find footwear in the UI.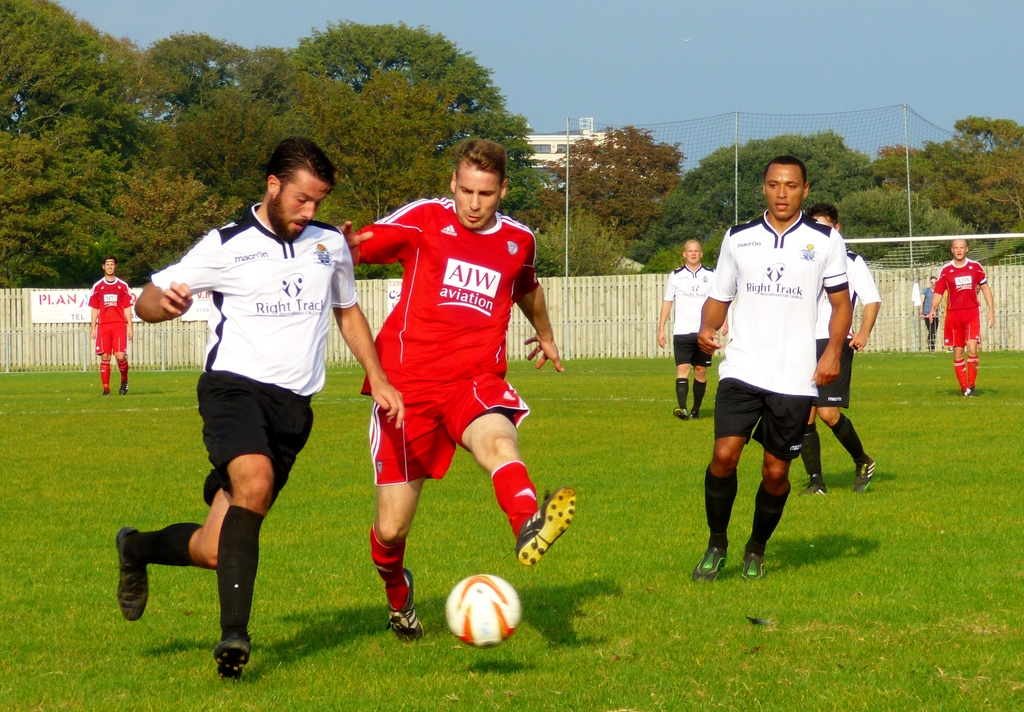
UI element at left=959, top=383, right=968, bottom=396.
